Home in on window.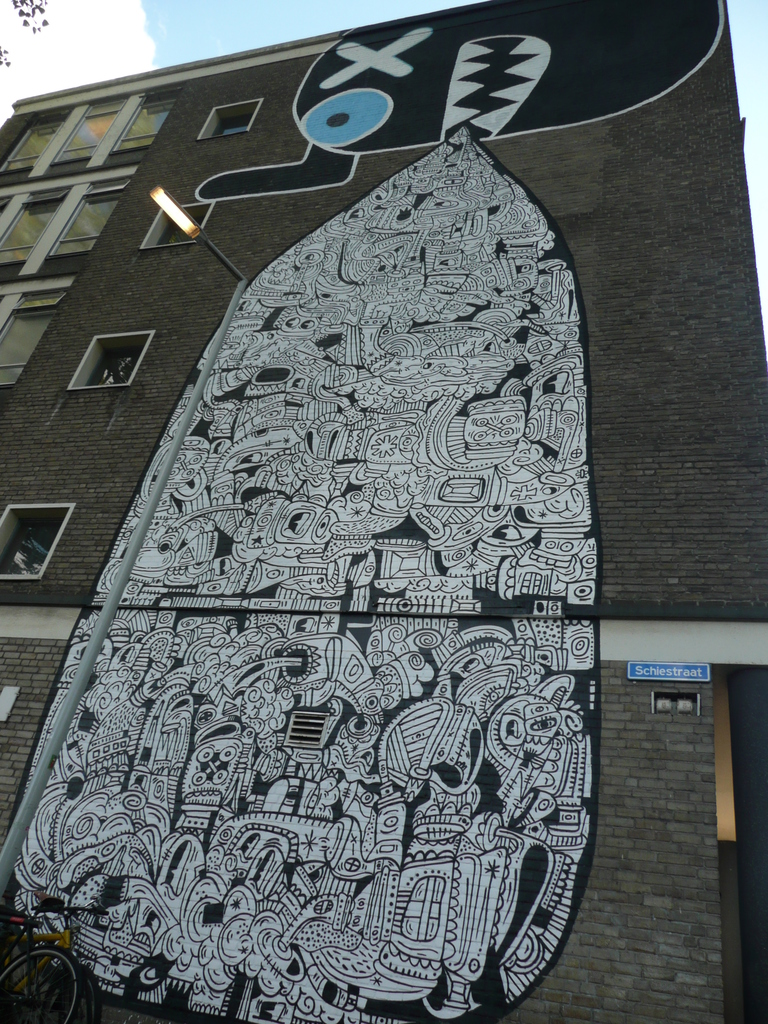
Homed in at [0, 485, 73, 580].
